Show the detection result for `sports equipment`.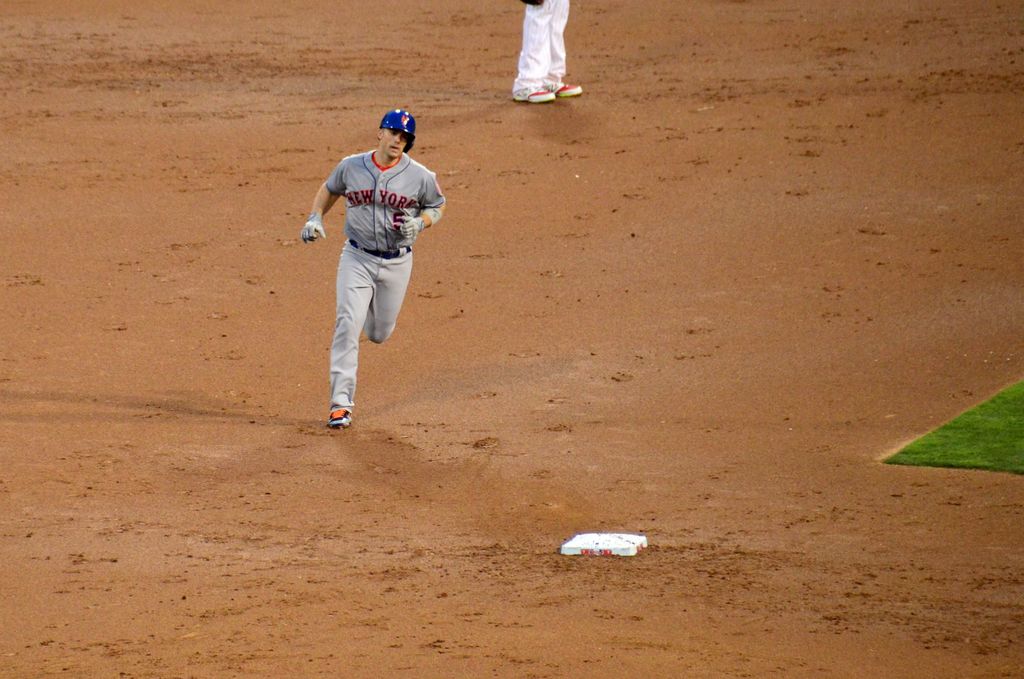
x1=403 y1=216 x2=425 y2=240.
